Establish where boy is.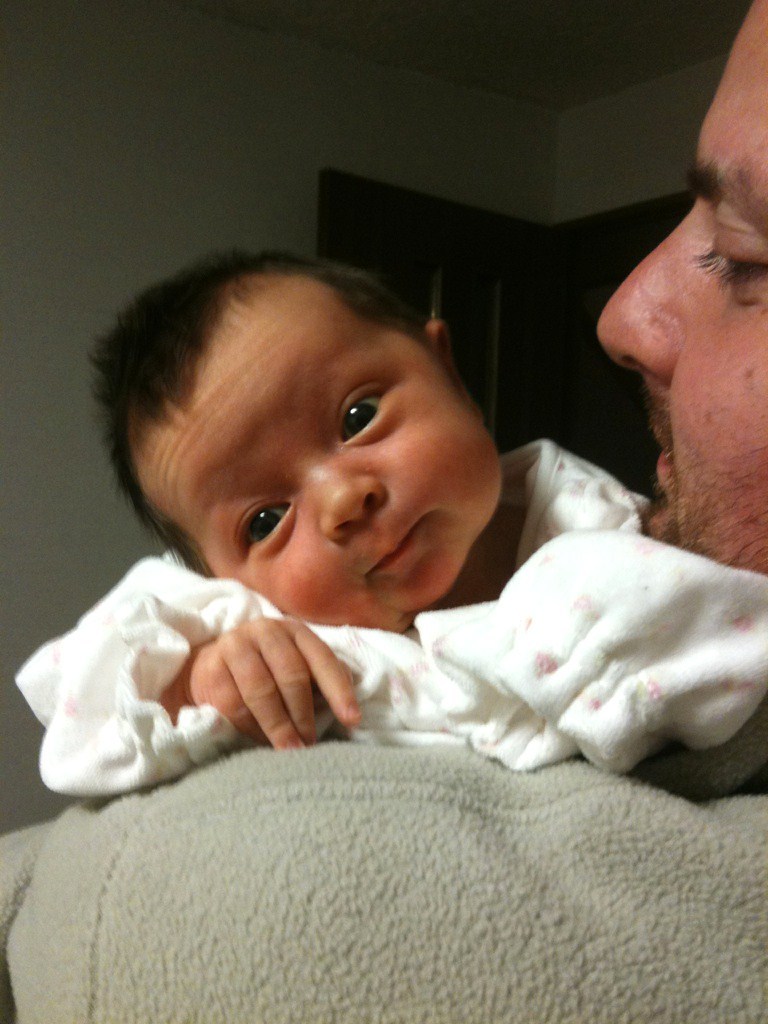
Established at bbox(9, 259, 648, 795).
